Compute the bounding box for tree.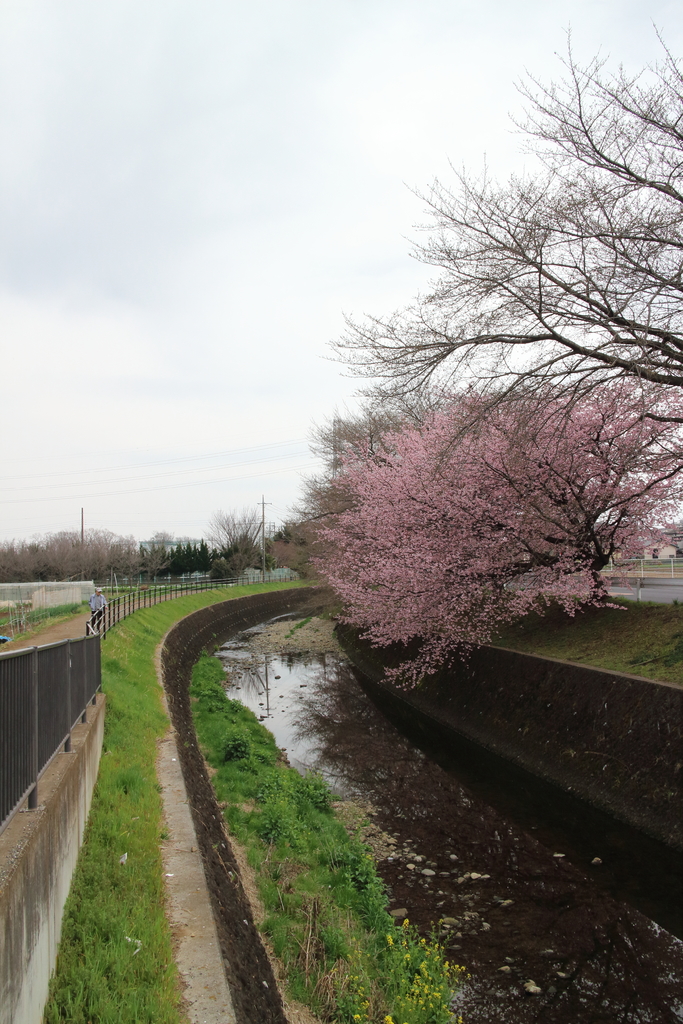
crop(237, 392, 682, 689).
